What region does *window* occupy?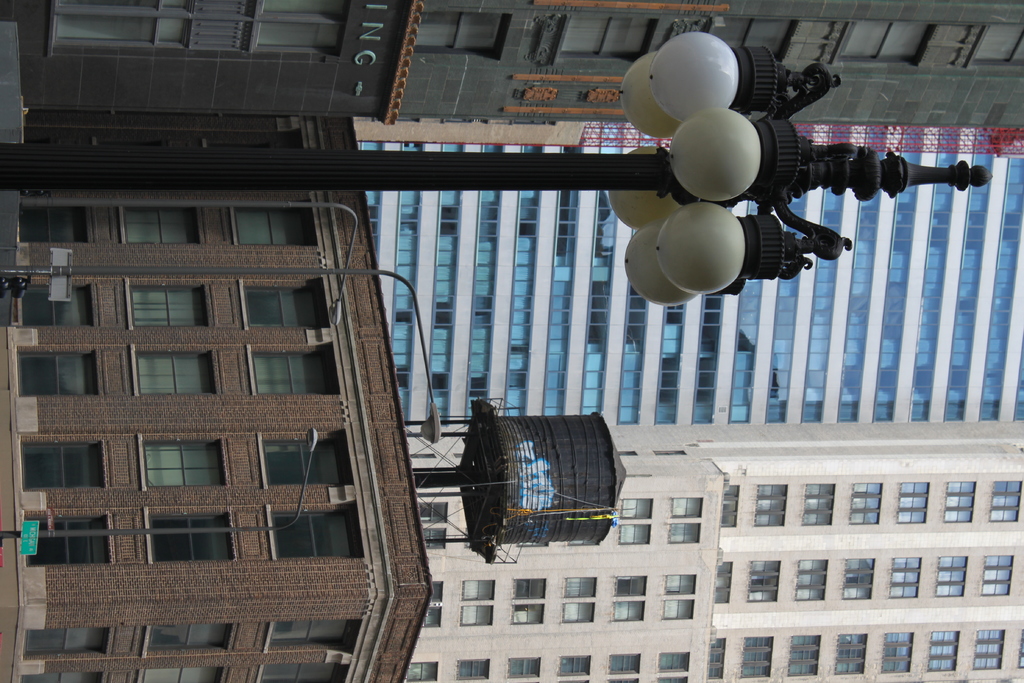
box(947, 481, 977, 523).
